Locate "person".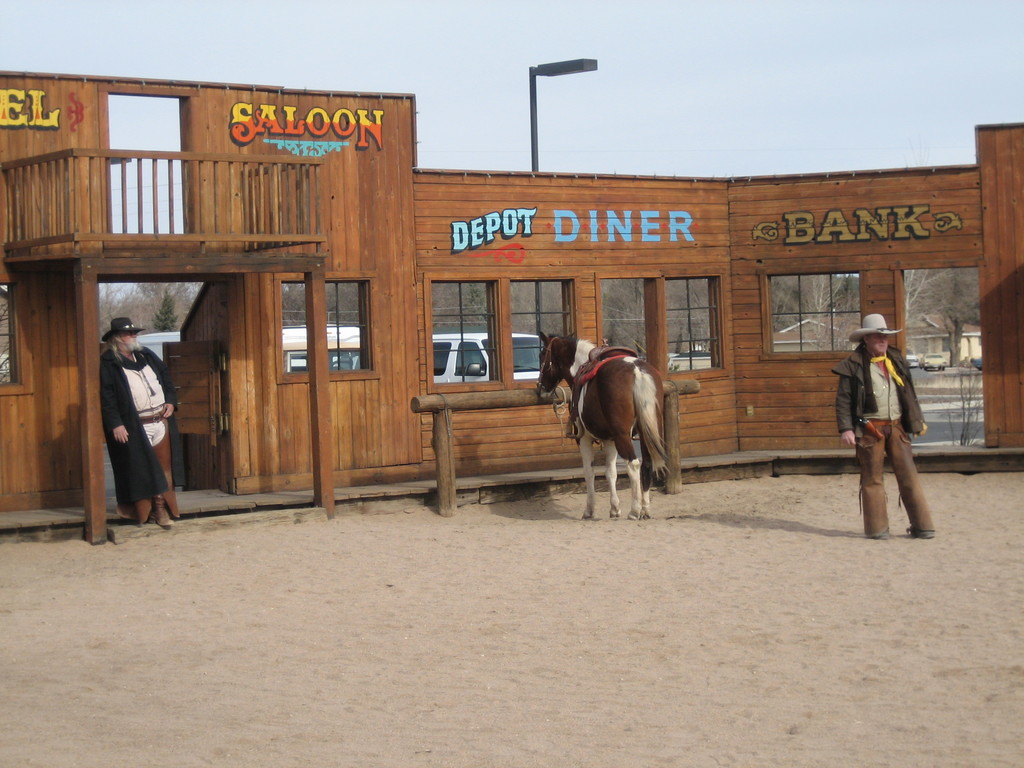
Bounding box: 832/311/938/543.
